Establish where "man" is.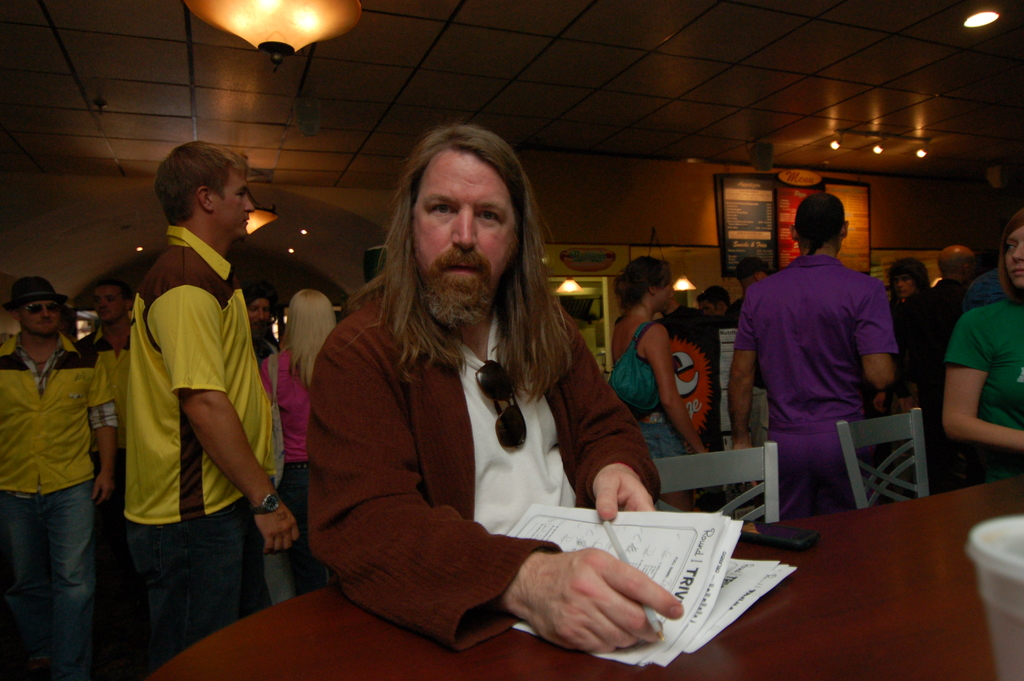
Established at <region>734, 192, 911, 553</region>.
